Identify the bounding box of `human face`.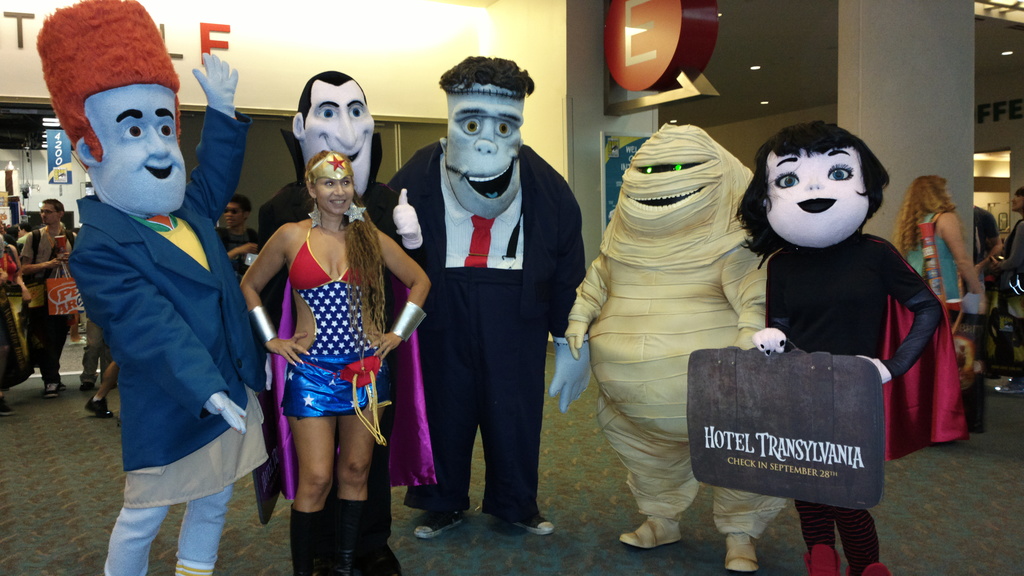
(92, 84, 182, 212).
